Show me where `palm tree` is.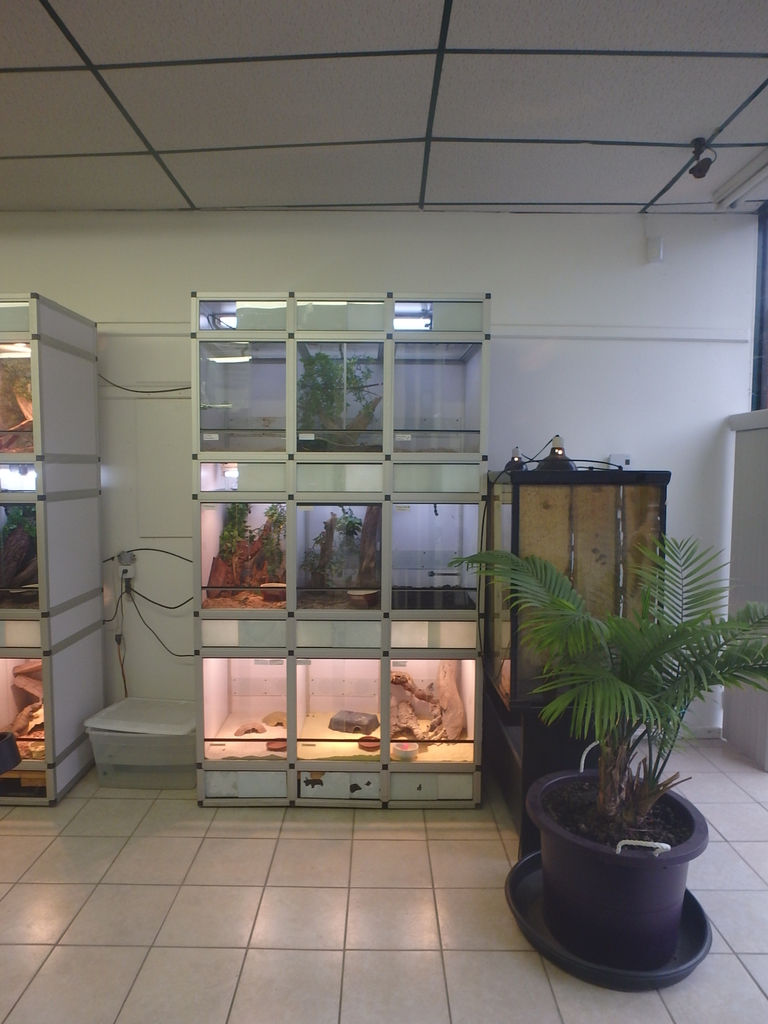
`palm tree` is at bbox=[516, 454, 729, 945].
